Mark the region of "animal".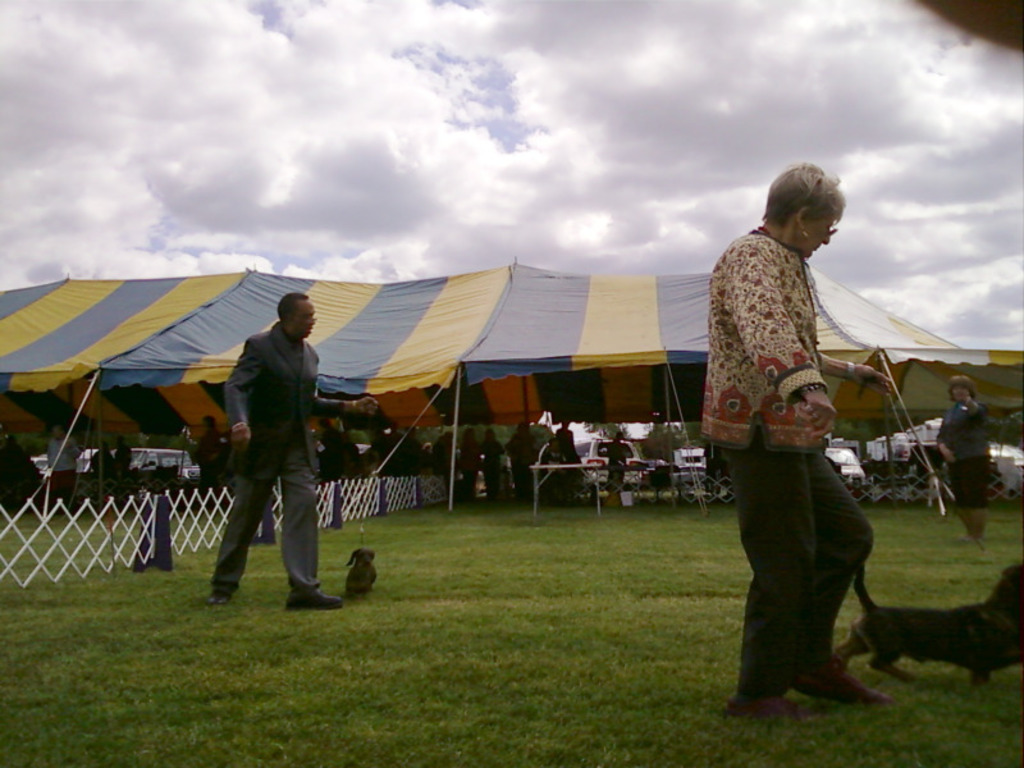
Region: [left=831, top=549, right=1018, bottom=691].
